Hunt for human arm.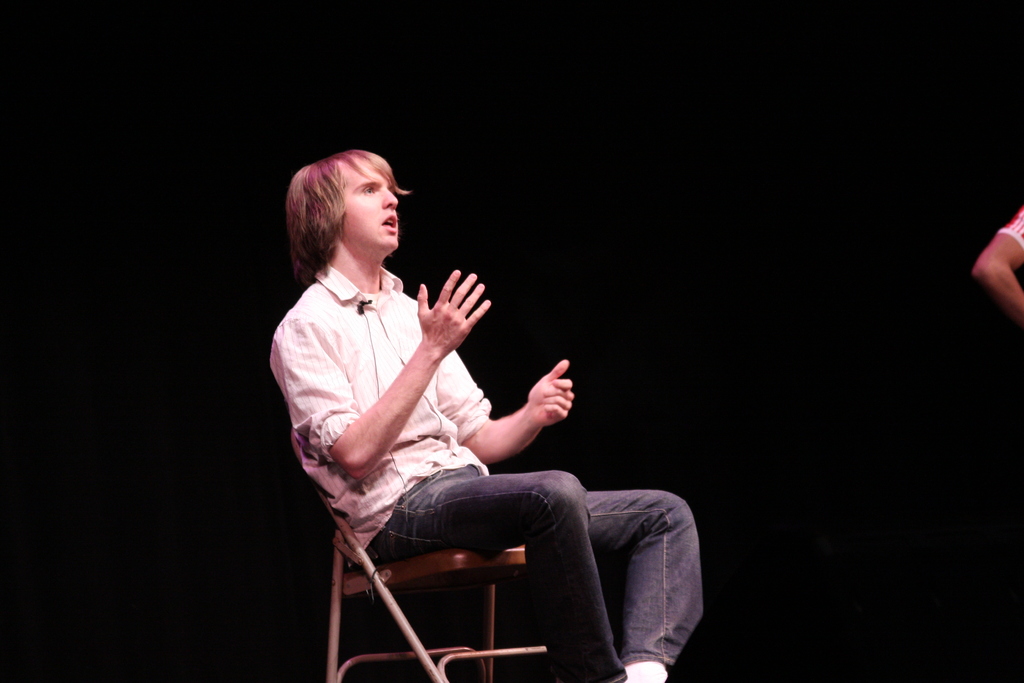
Hunted down at 270,270,495,479.
